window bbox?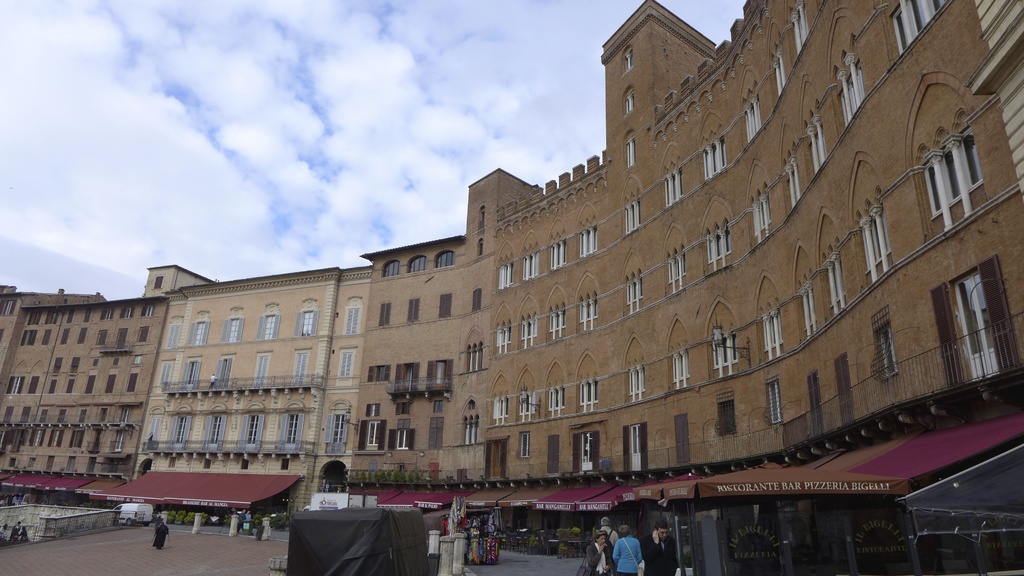
125/305/134/321
